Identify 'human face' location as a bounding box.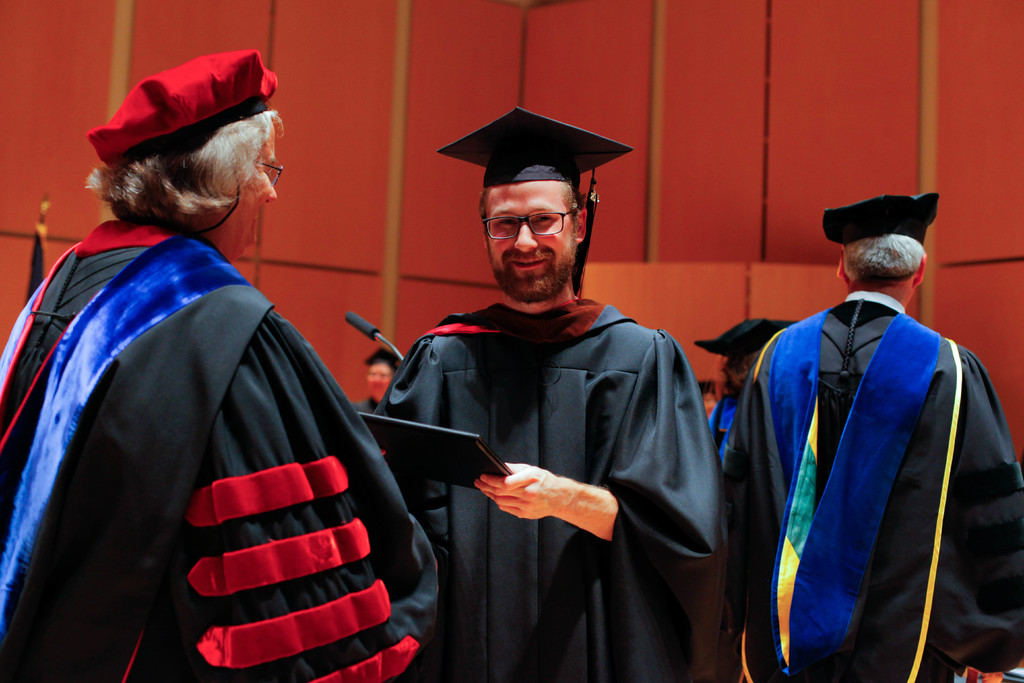
[216,136,275,255].
